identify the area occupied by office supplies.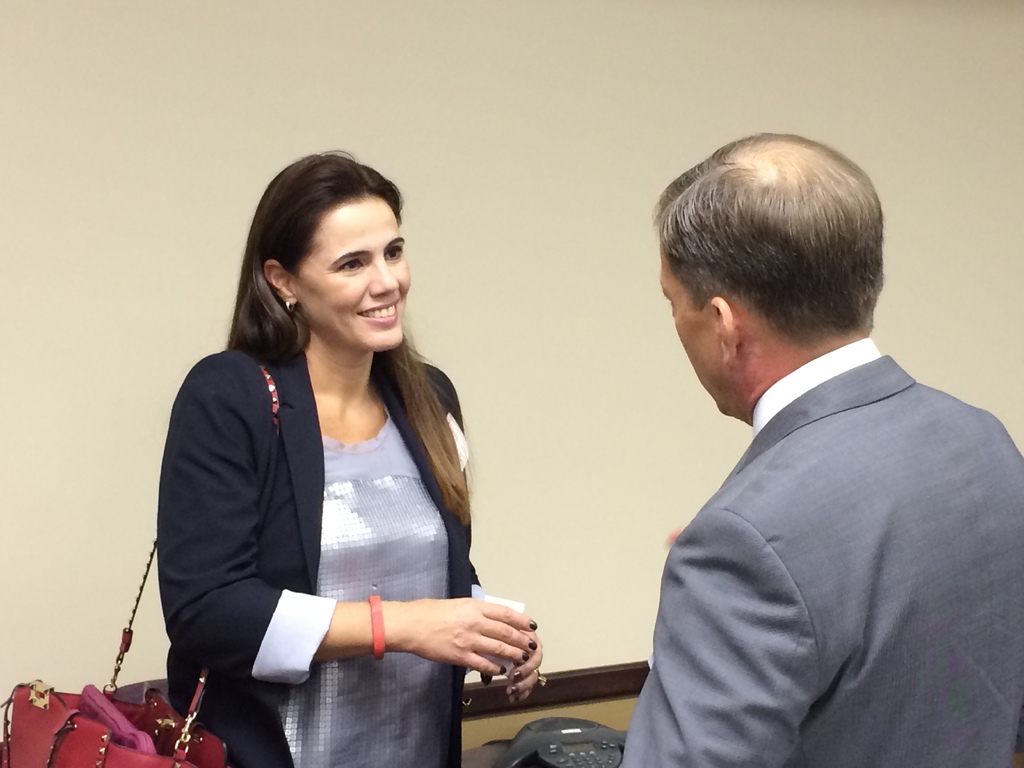
Area: x1=463, y1=716, x2=624, y2=767.
